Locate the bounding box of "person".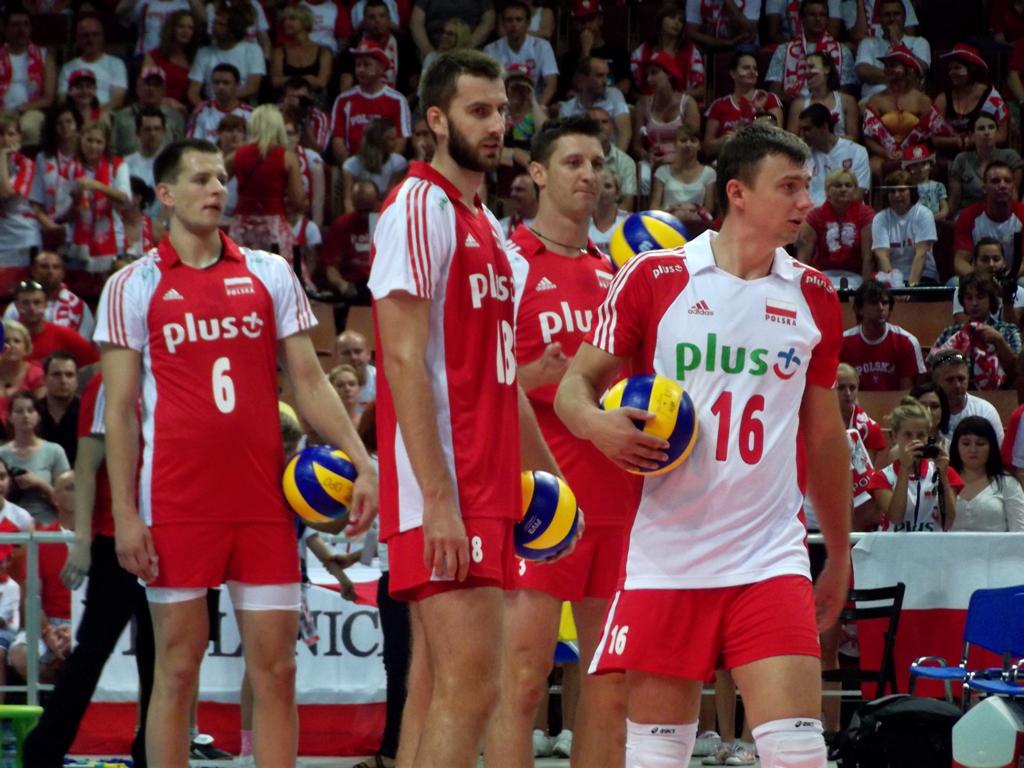
Bounding box: bbox=(78, 141, 328, 766).
